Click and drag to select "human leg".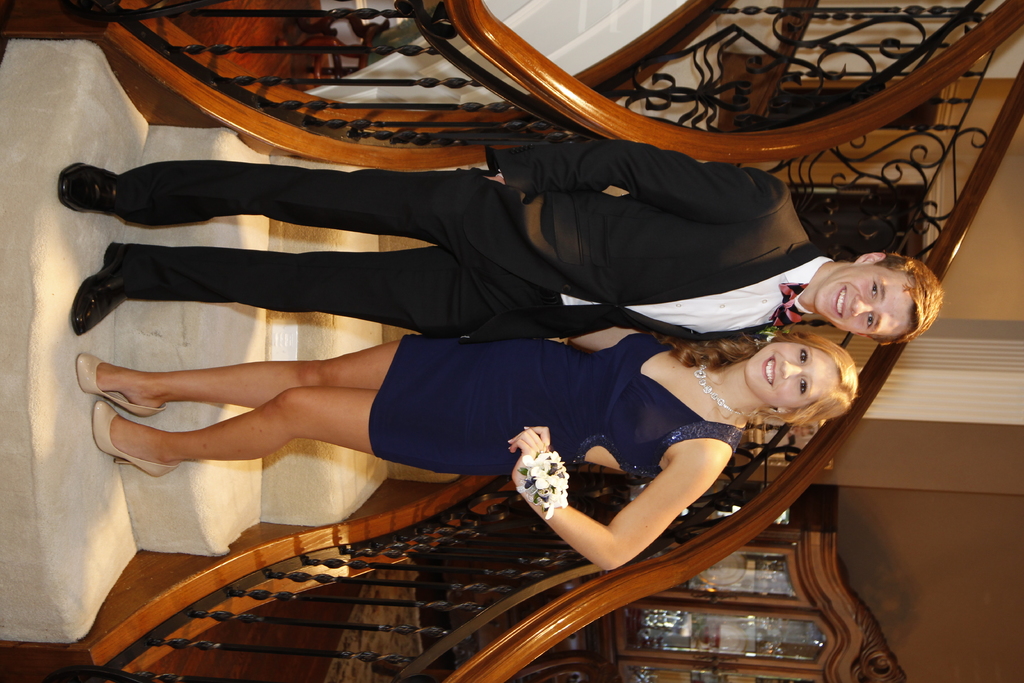
Selection: 73, 247, 480, 338.
